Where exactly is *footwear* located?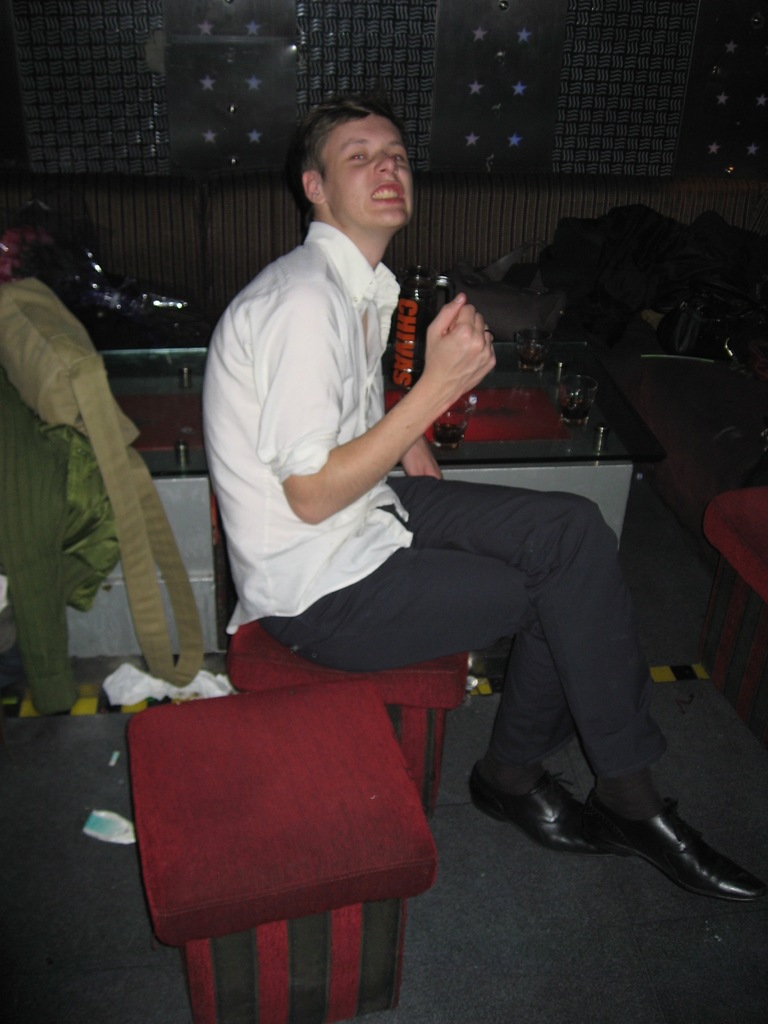
Its bounding box is [x1=470, y1=769, x2=611, y2=851].
